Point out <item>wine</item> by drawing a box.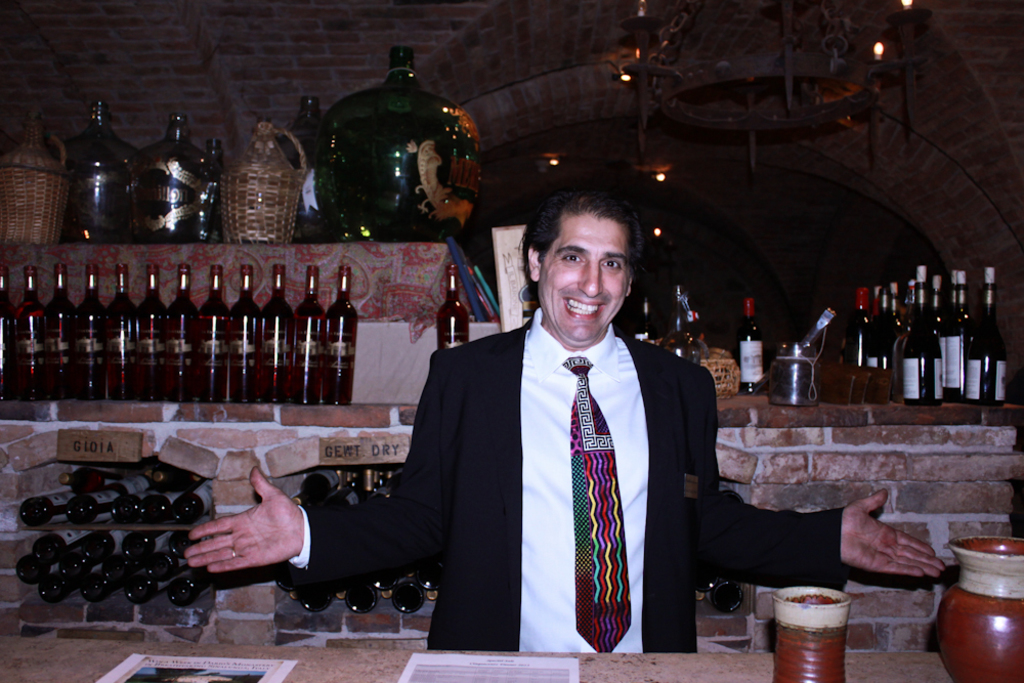
detection(20, 492, 76, 524).
